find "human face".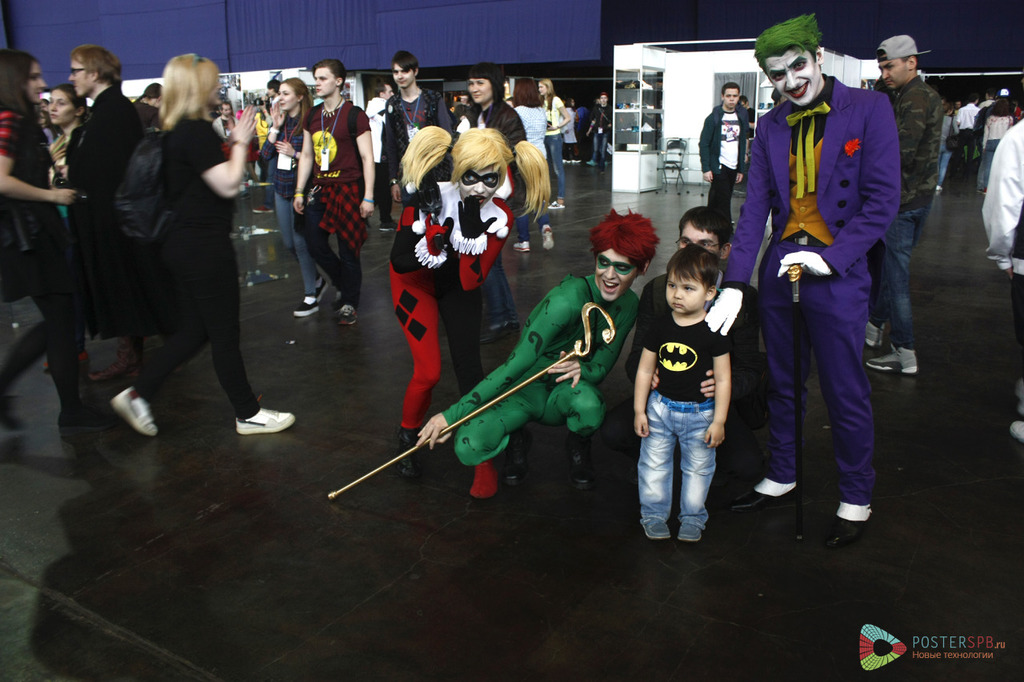
598, 251, 634, 300.
